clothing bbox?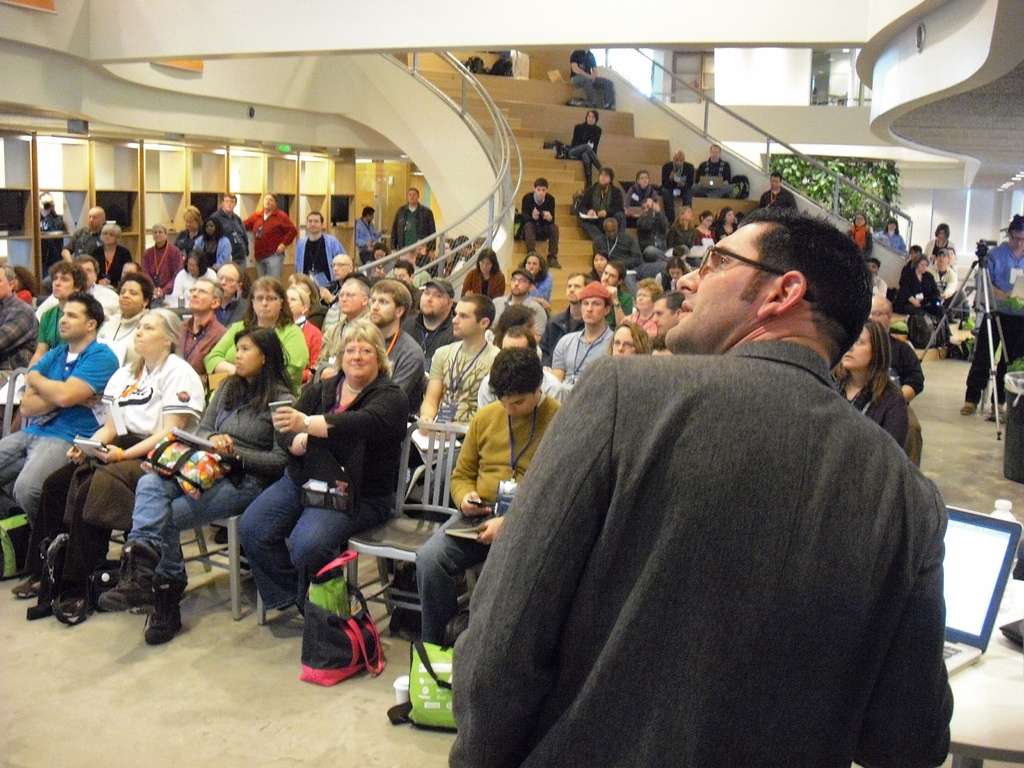
crop(868, 274, 886, 304)
